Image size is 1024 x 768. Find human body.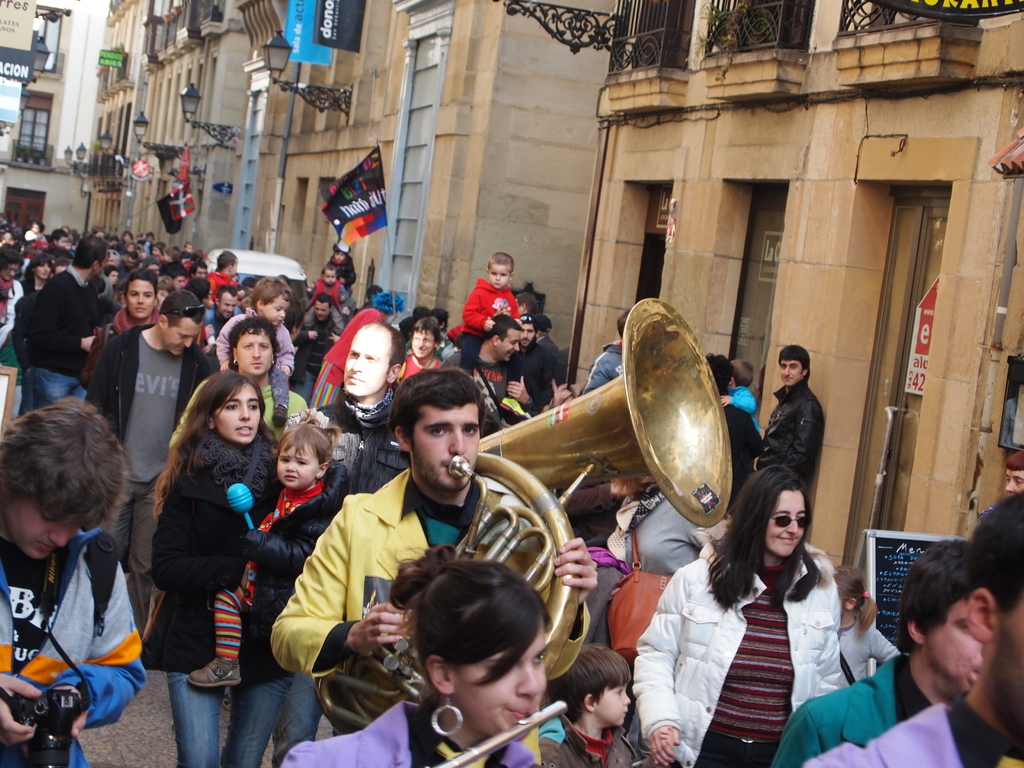
l=773, t=653, r=922, b=767.
